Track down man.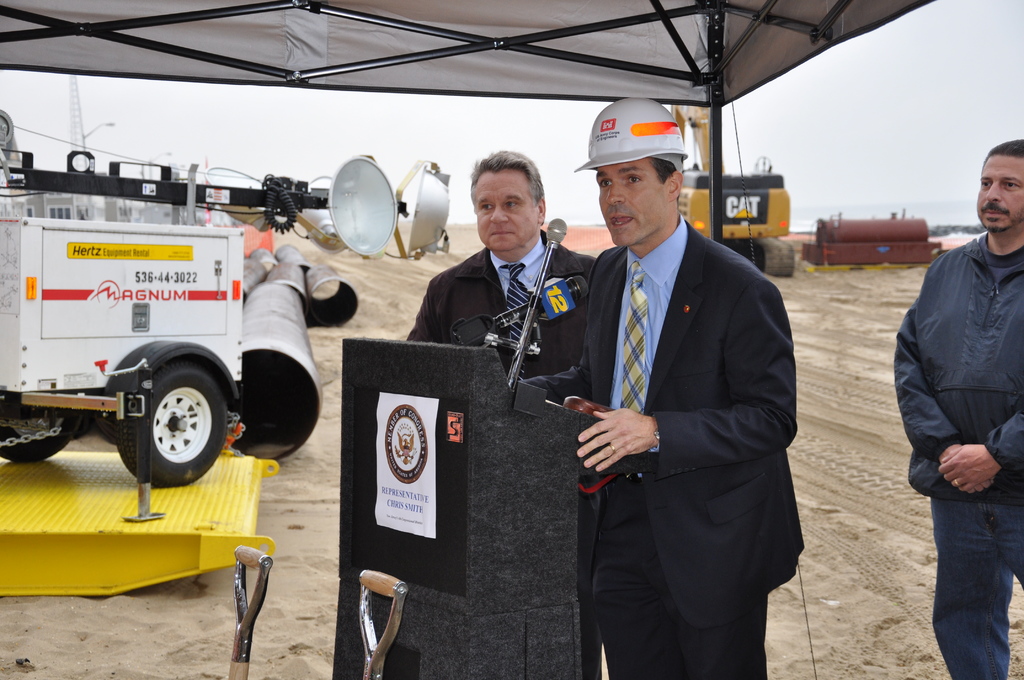
Tracked to 553/105/807/673.
